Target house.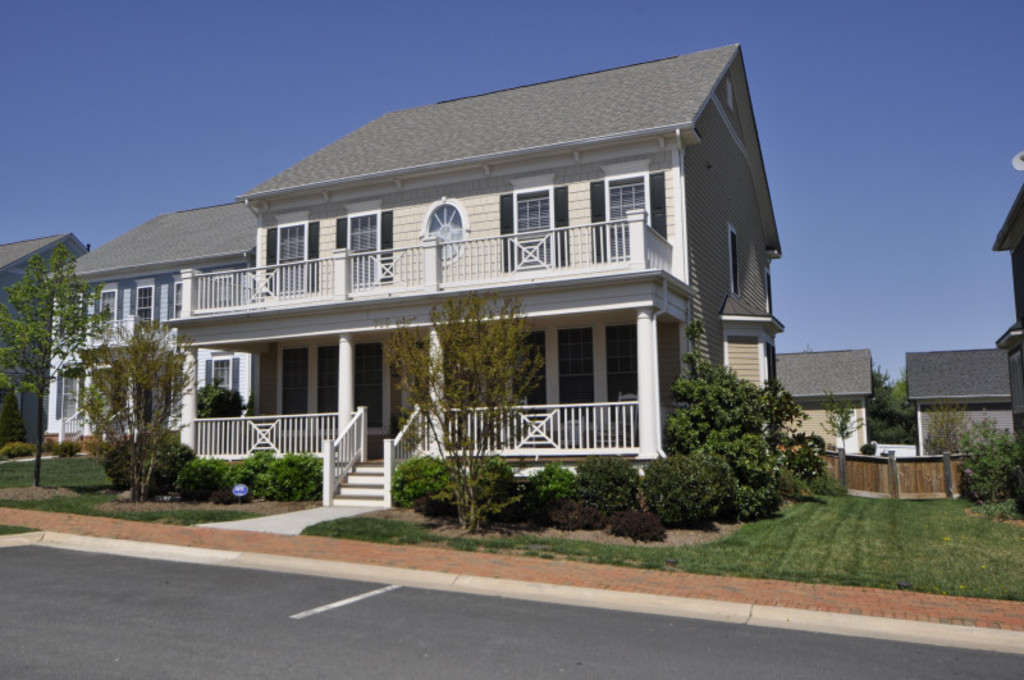
Target region: x1=987, y1=177, x2=1023, y2=421.
